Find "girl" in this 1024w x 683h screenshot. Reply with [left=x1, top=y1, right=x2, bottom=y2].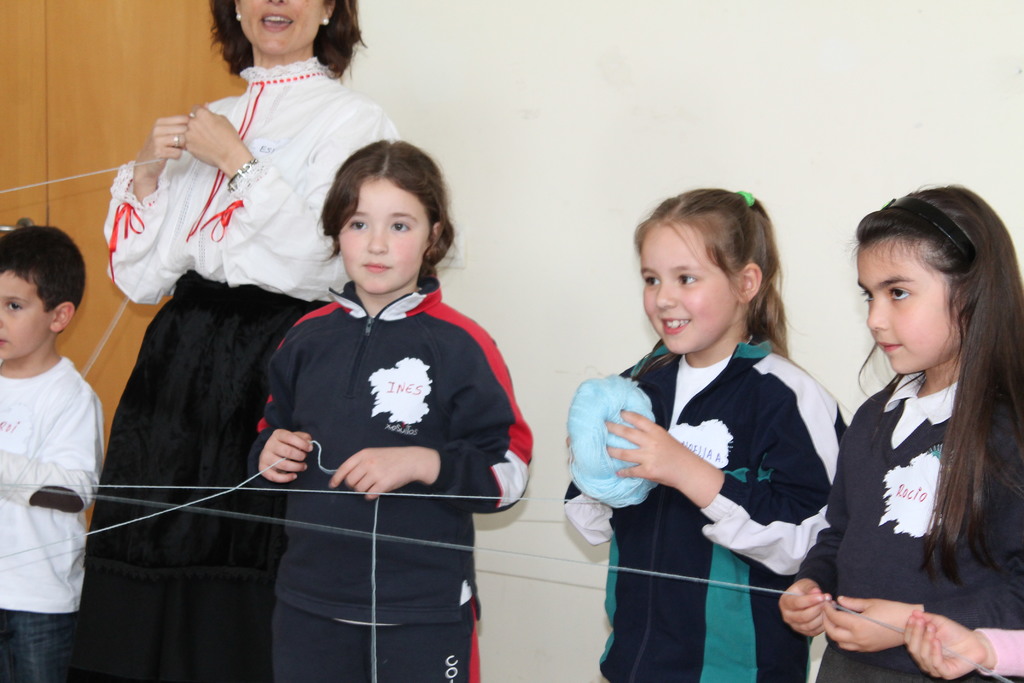
[left=564, top=186, right=847, bottom=682].
